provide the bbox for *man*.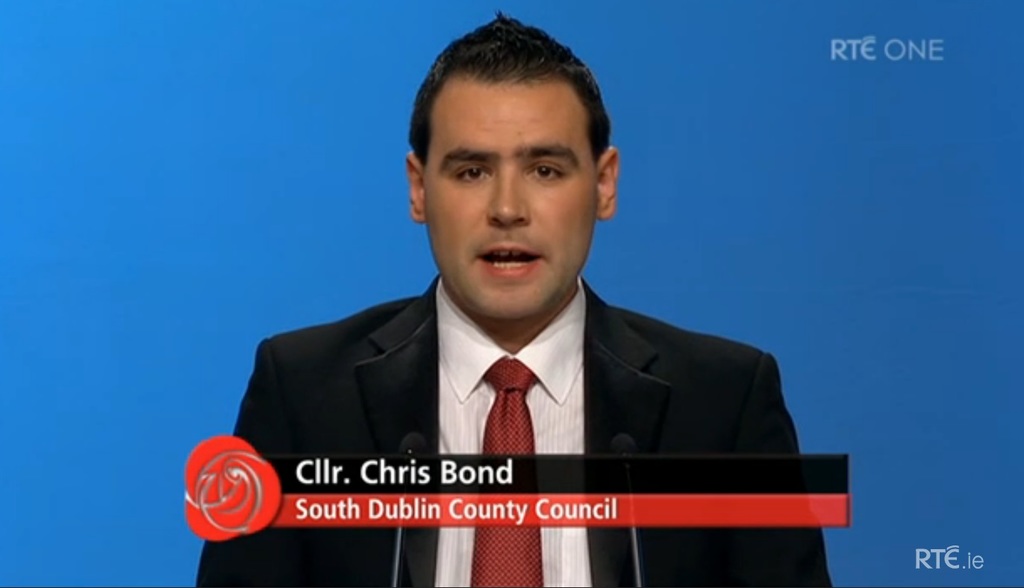
<box>193,5,838,587</box>.
